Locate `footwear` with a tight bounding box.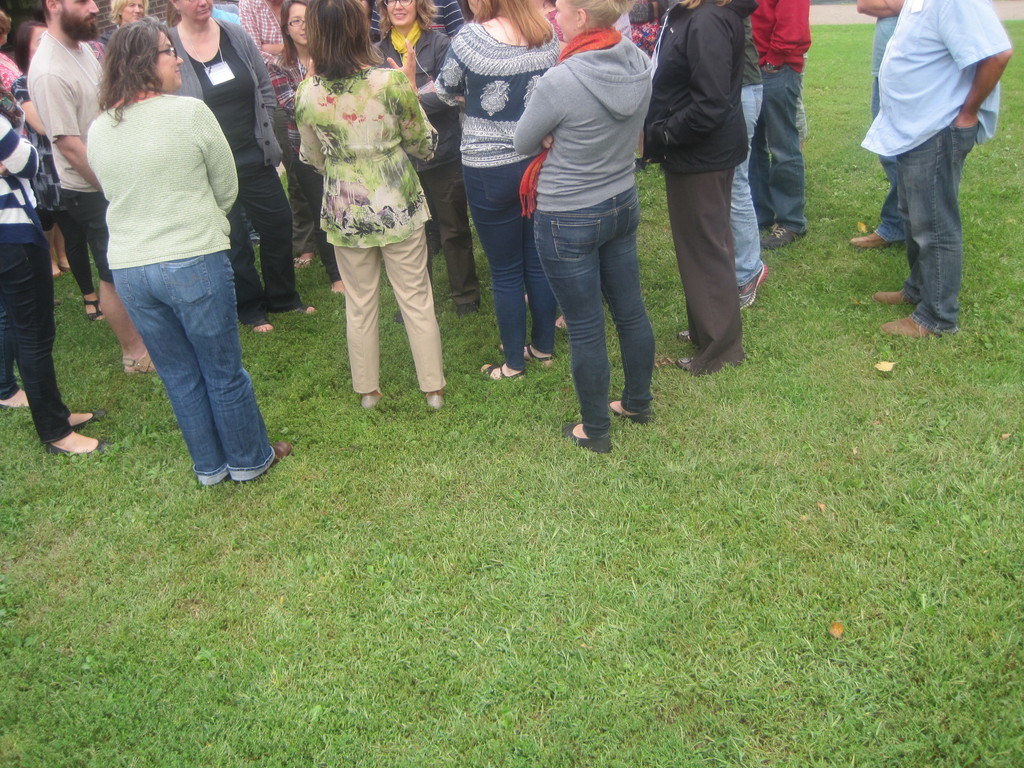
x1=758 y1=220 x2=804 y2=248.
